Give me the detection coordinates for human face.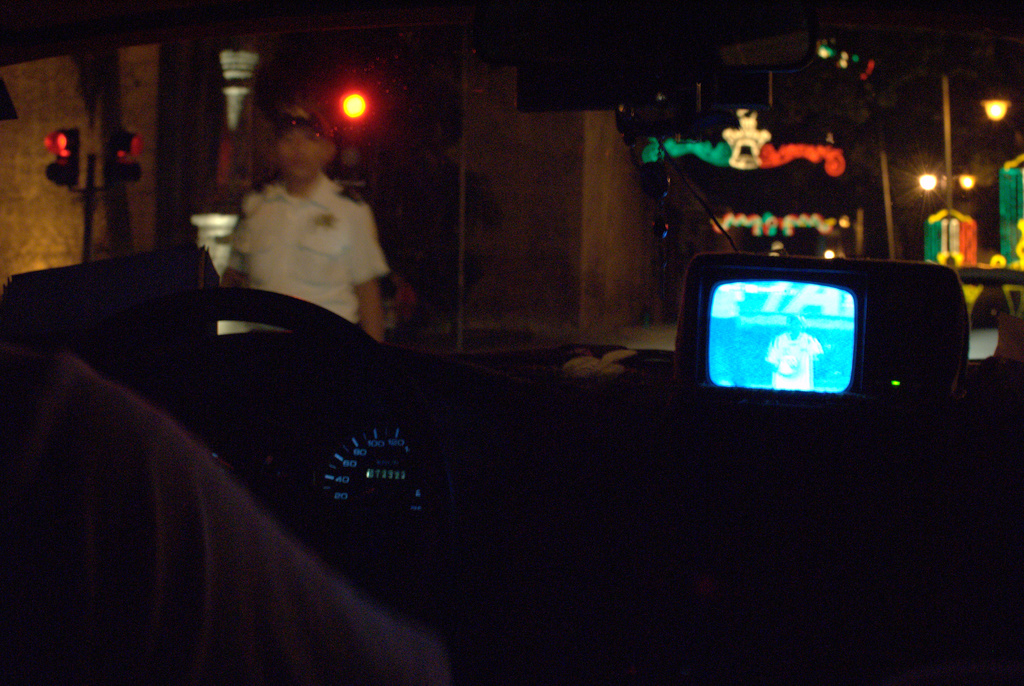
[277,131,322,177].
